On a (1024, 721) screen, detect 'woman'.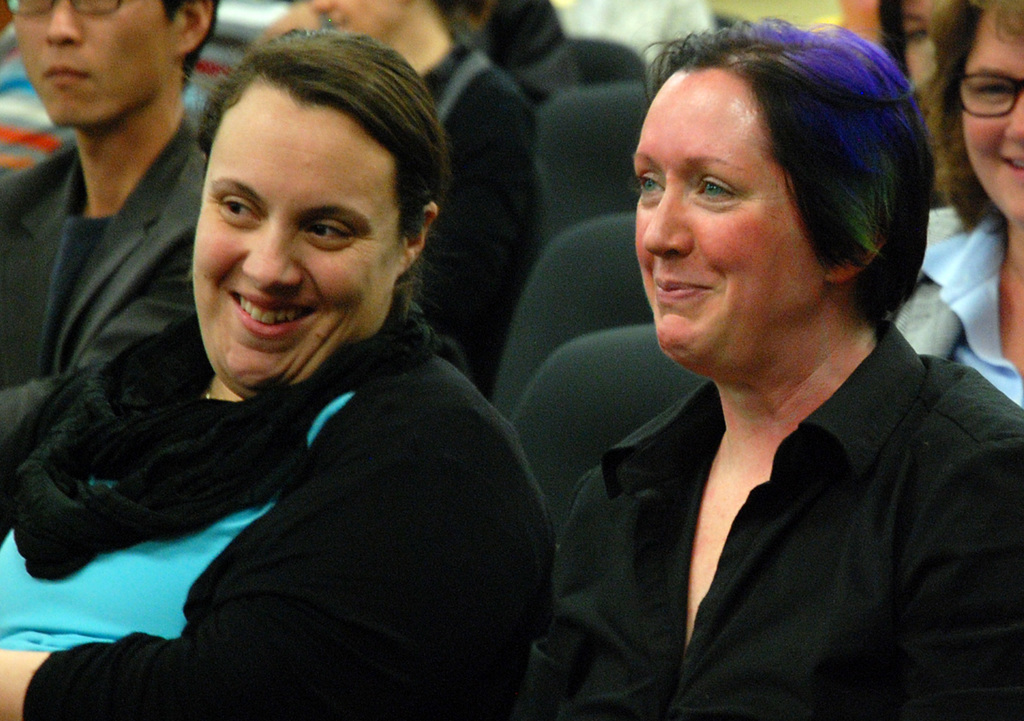
(left=547, top=3, right=1023, bottom=720).
